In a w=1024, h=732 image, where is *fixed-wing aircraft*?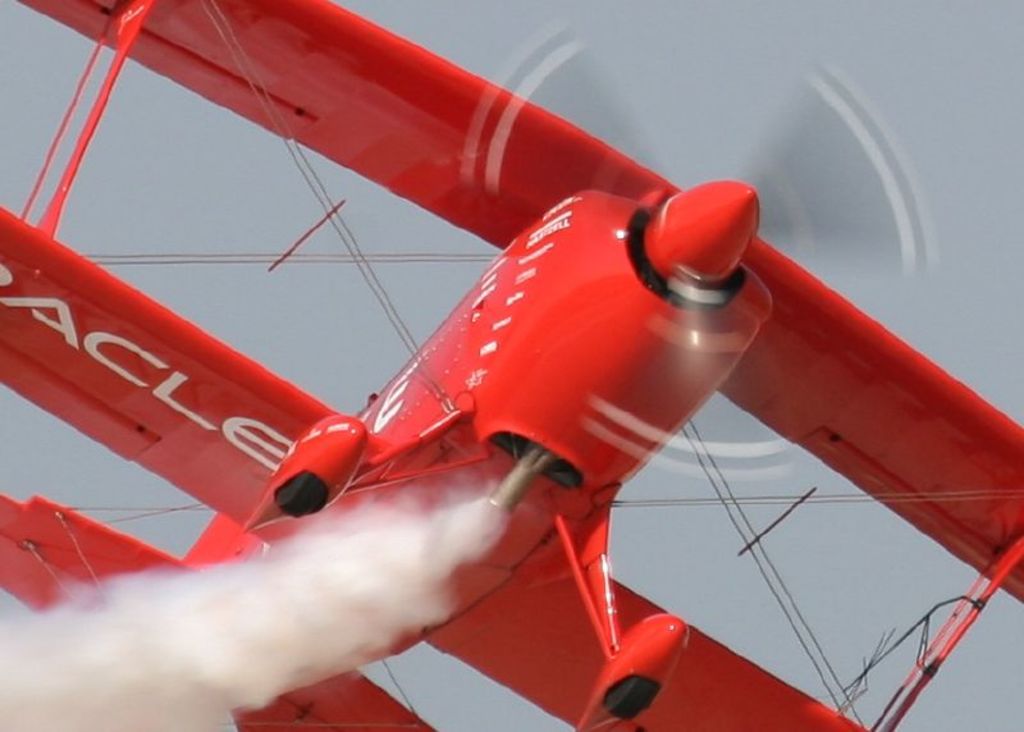
BBox(0, 0, 1023, 729).
